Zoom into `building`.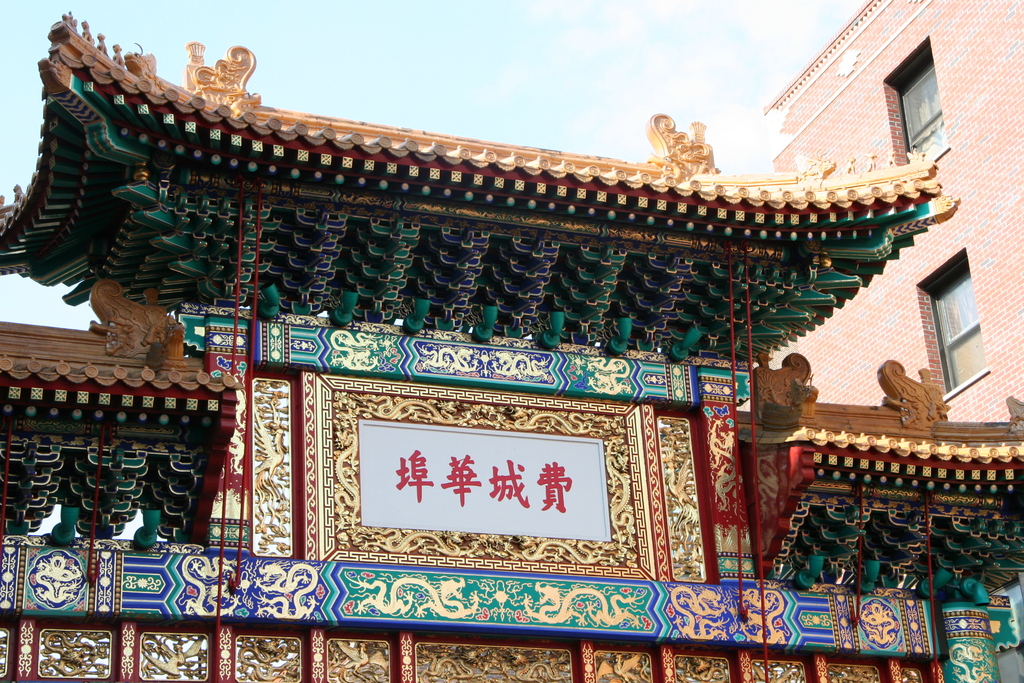
Zoom target: select_region(0, 9, 1023, 682).
